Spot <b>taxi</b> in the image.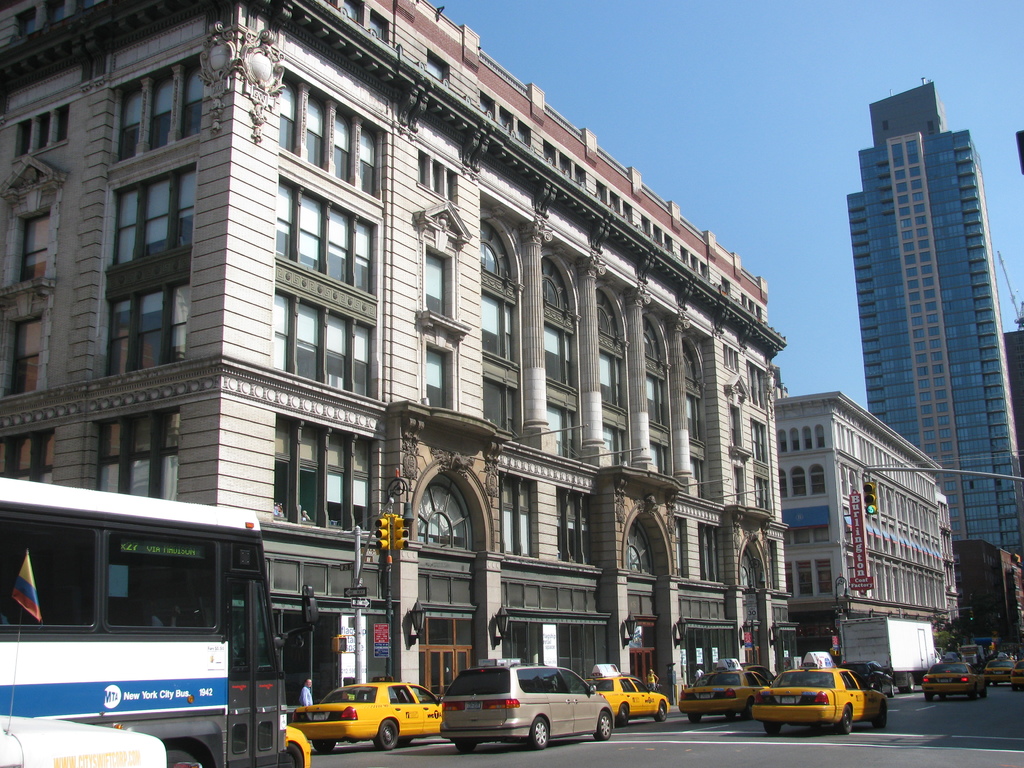
<b>taxi</b> found at {"left": 580, "top": 664, "right": 674, "bottom": 727}.
